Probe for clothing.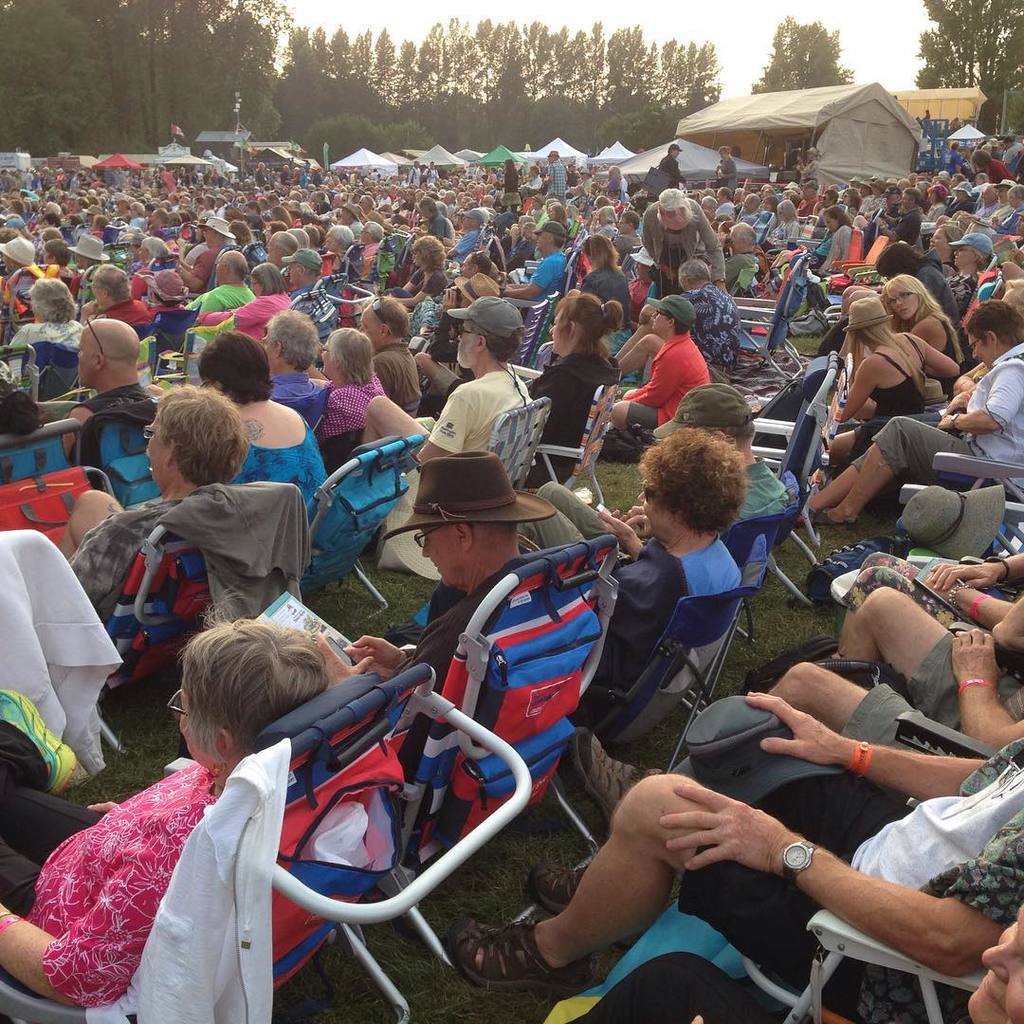
Probe result: pyautogui.locateOnScreen(0, 525, 127, 786).
